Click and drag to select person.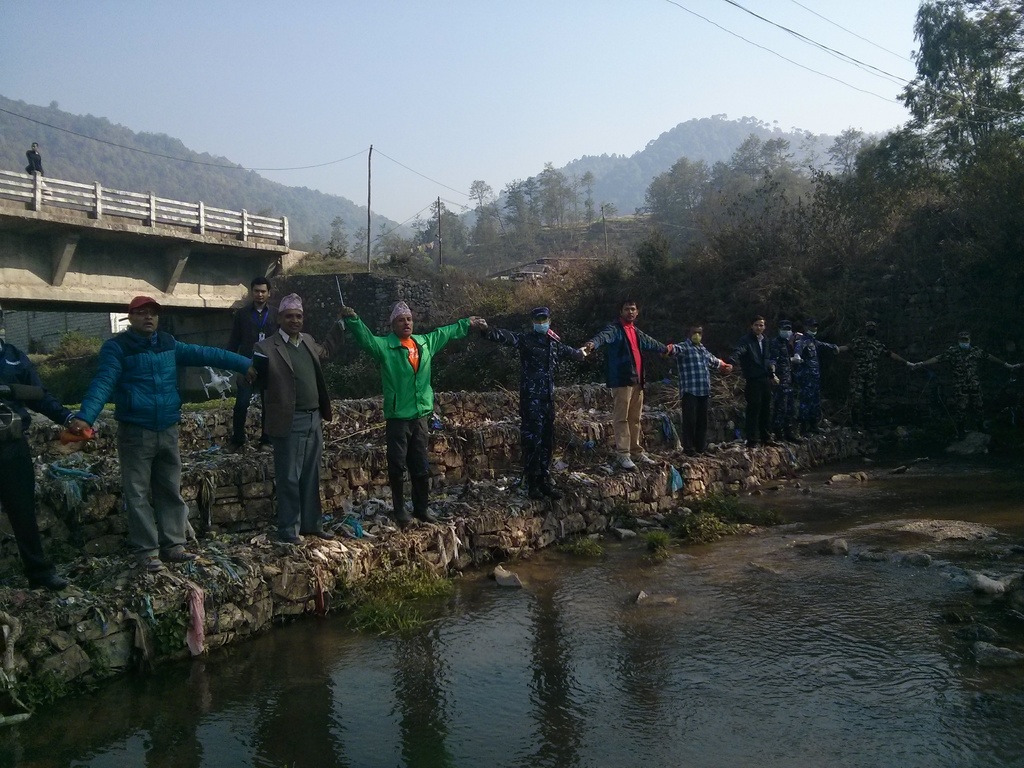
Selection: BBox(776, 320, 803, 445).
